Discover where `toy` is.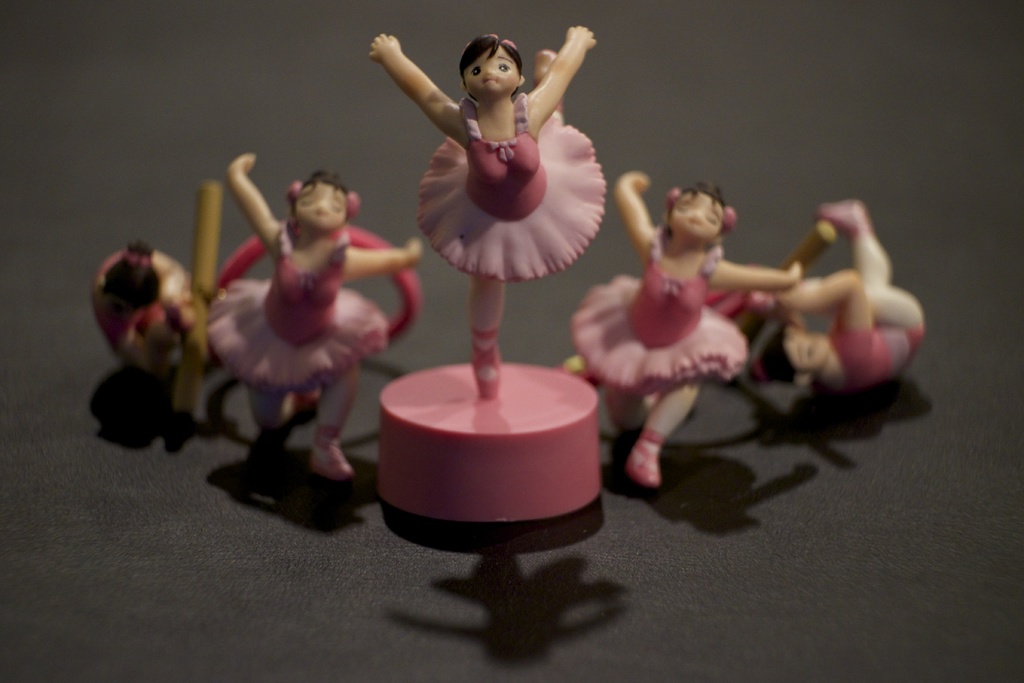
Discovered at bbox=(89, 245, 198, 377).
